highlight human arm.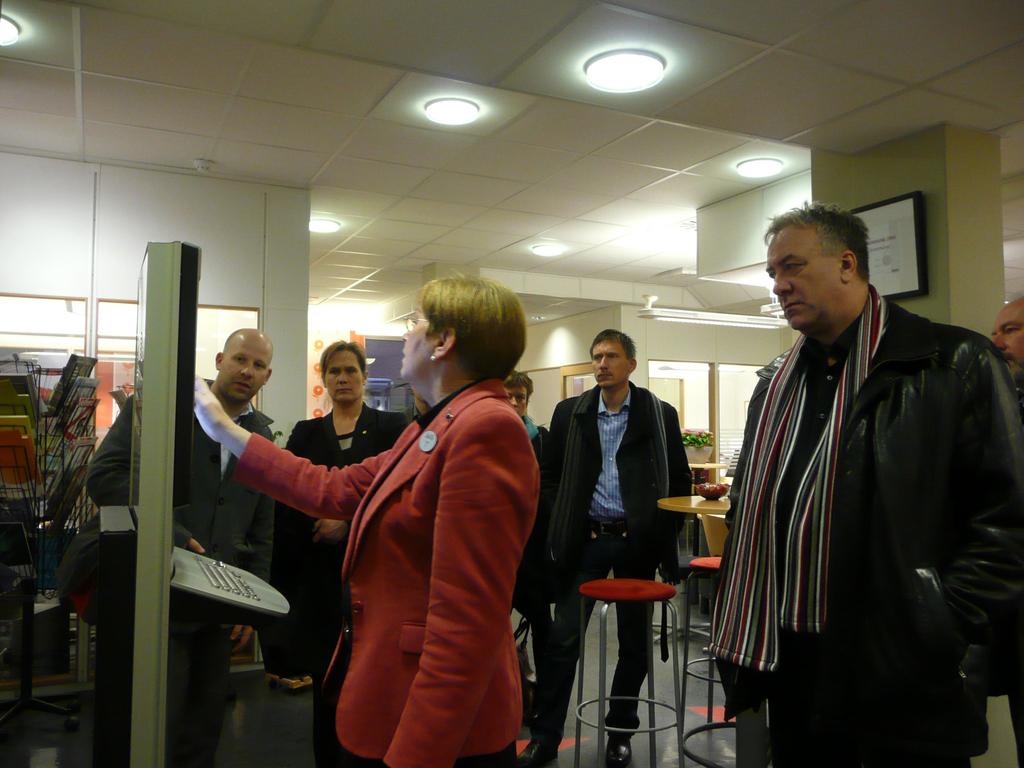
Highlighted region: box=[195, 373, 392, 524].
